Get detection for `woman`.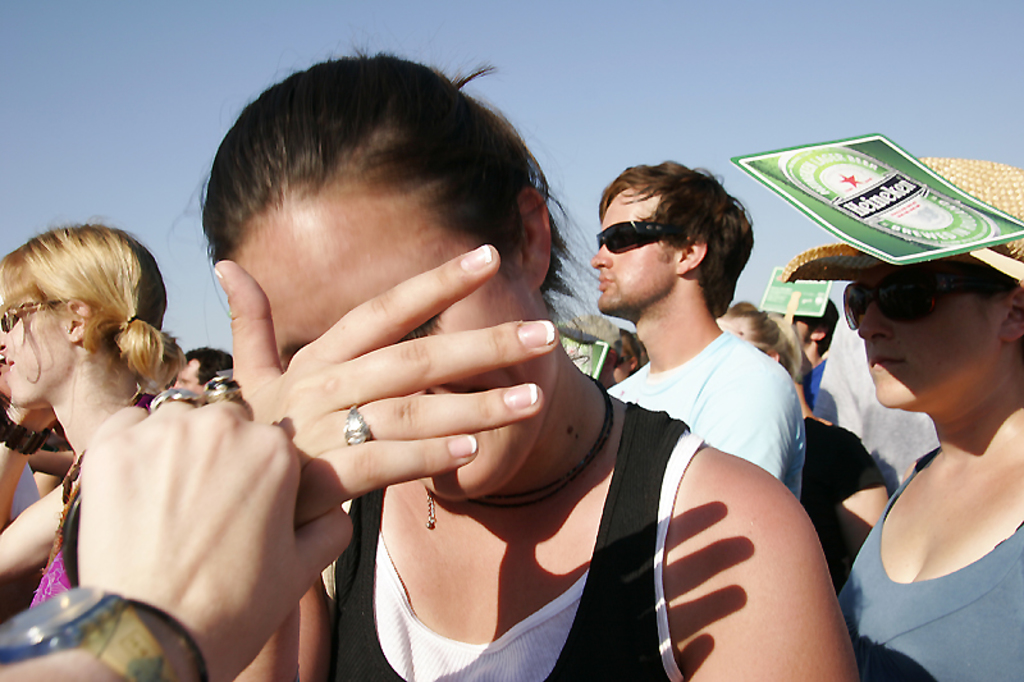
Detection: <bbox>165, 27, 861, 681</bbox>.
